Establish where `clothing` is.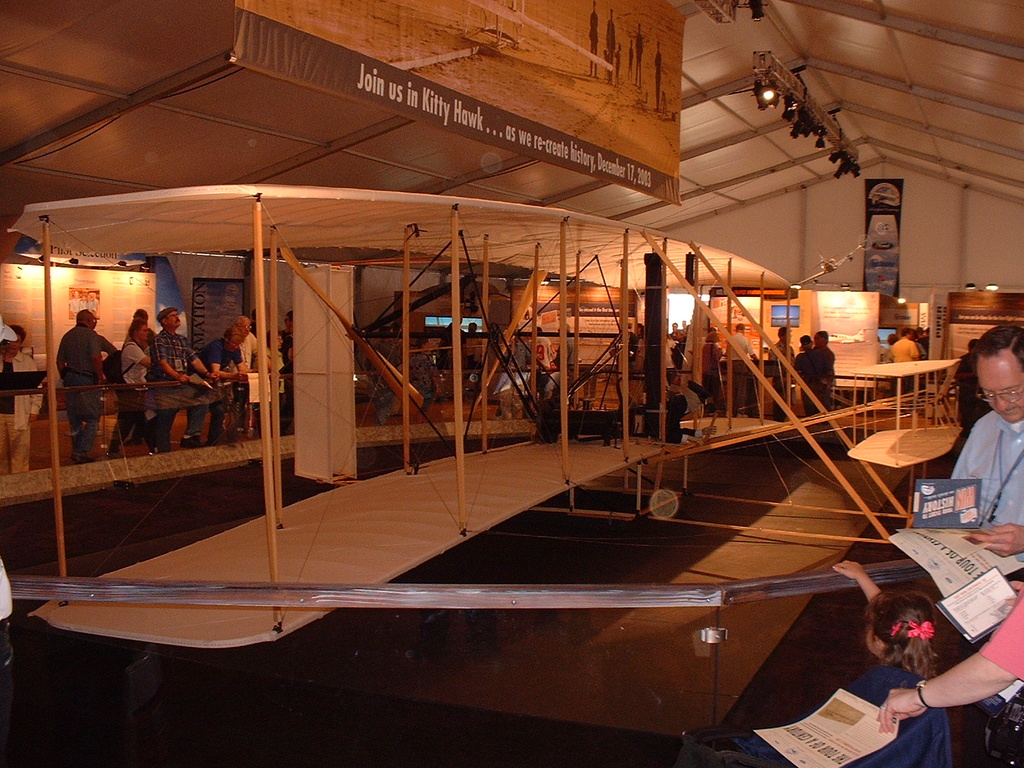
Established at [x1=936, y1=342, x2=1023, y2=557].
